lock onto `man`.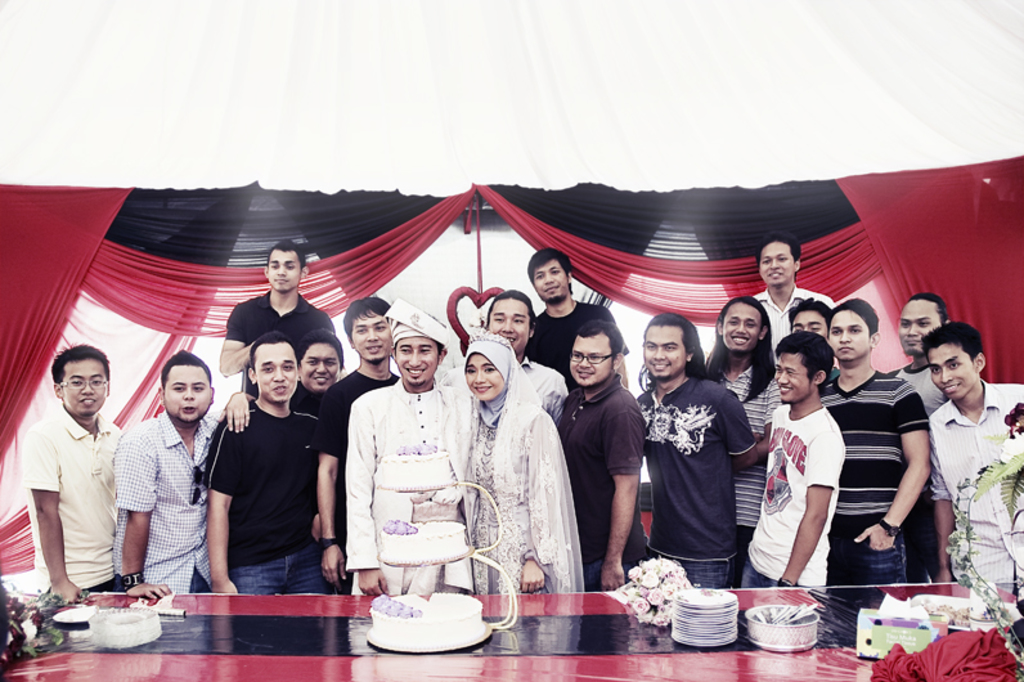
Locked: locate(428, 284, 569, 417).
